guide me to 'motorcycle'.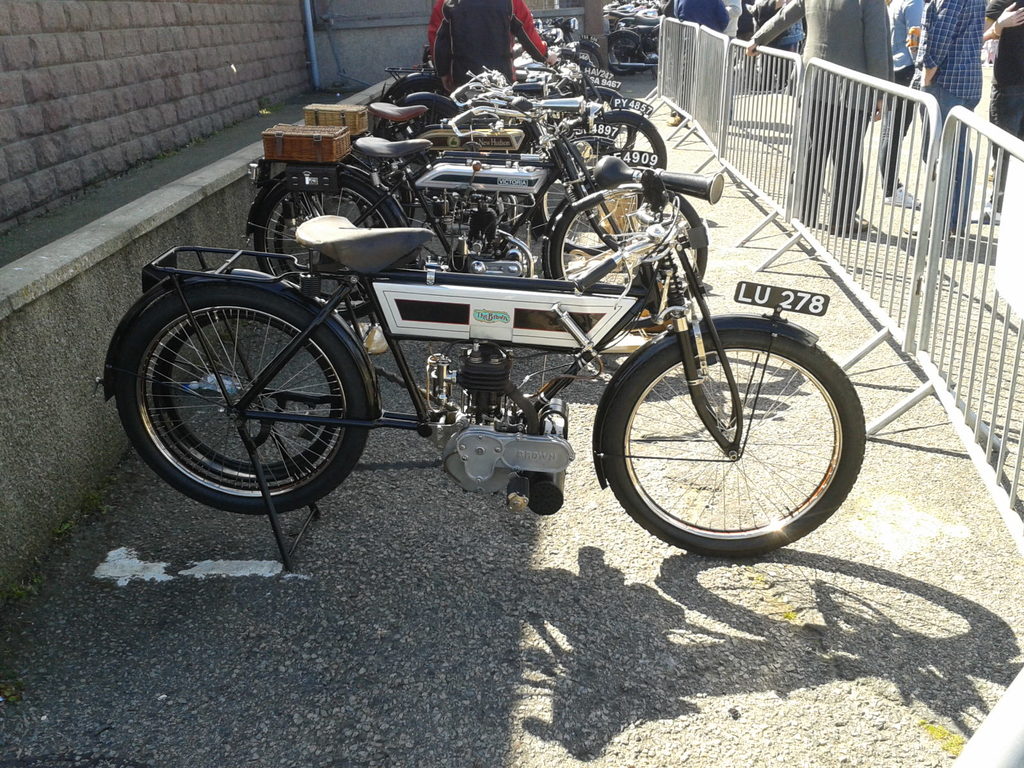
Guidance: x1=244, y1=114, x2=710, y2=323.
